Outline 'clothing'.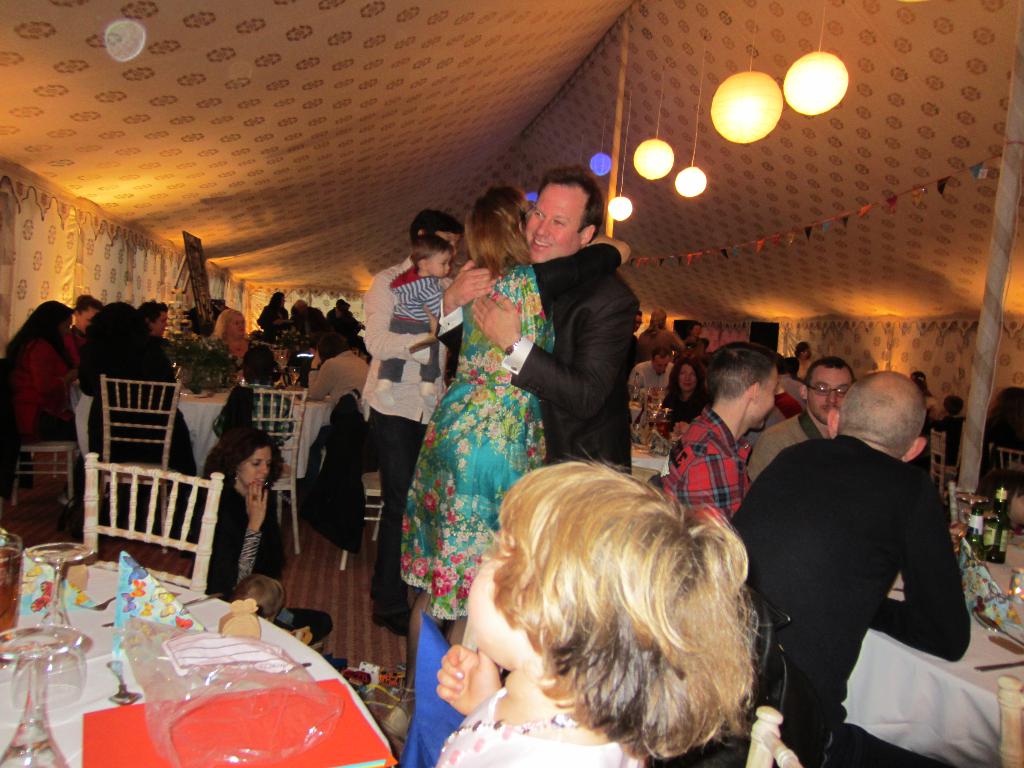
Outline: 935/412/962/463.
